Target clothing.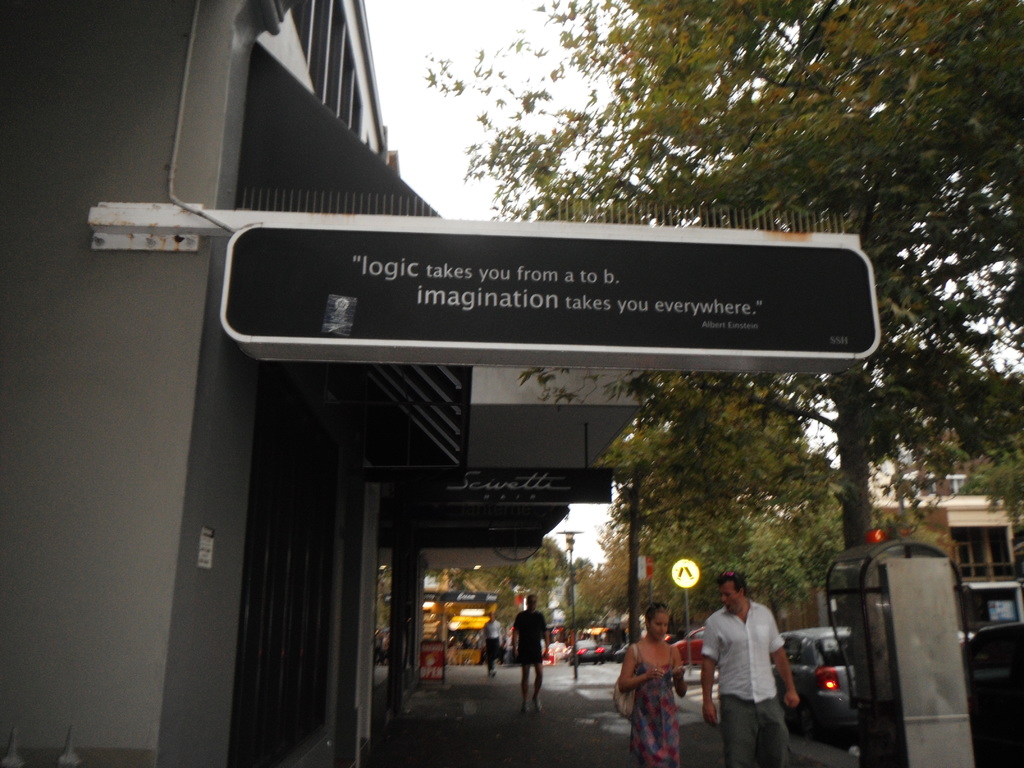
Target region: x1=628, y1=647, x2=676, y2=764.
